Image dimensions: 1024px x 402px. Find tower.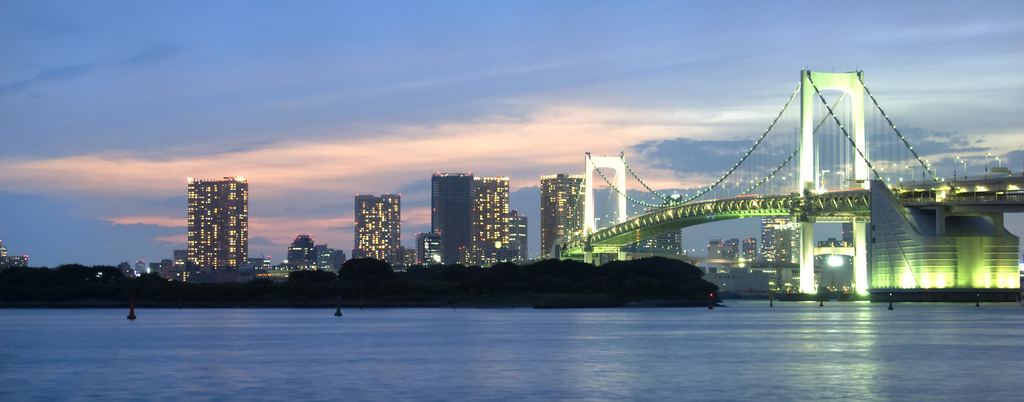
474,181,505,268.
